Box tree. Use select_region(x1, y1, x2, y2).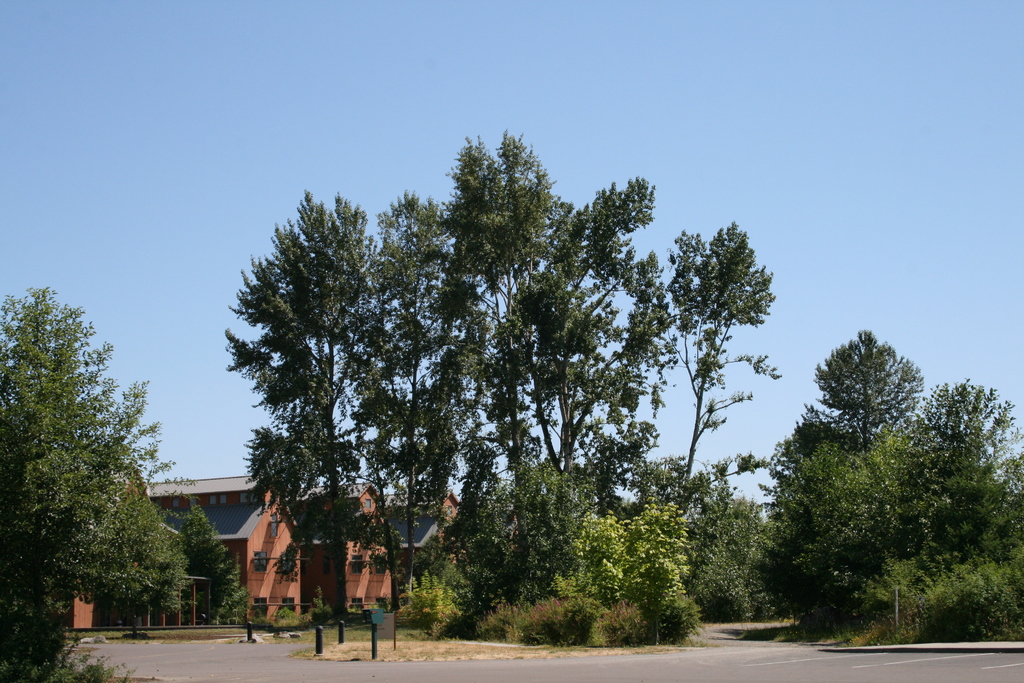
select_region(220, 124, 781, 643).
